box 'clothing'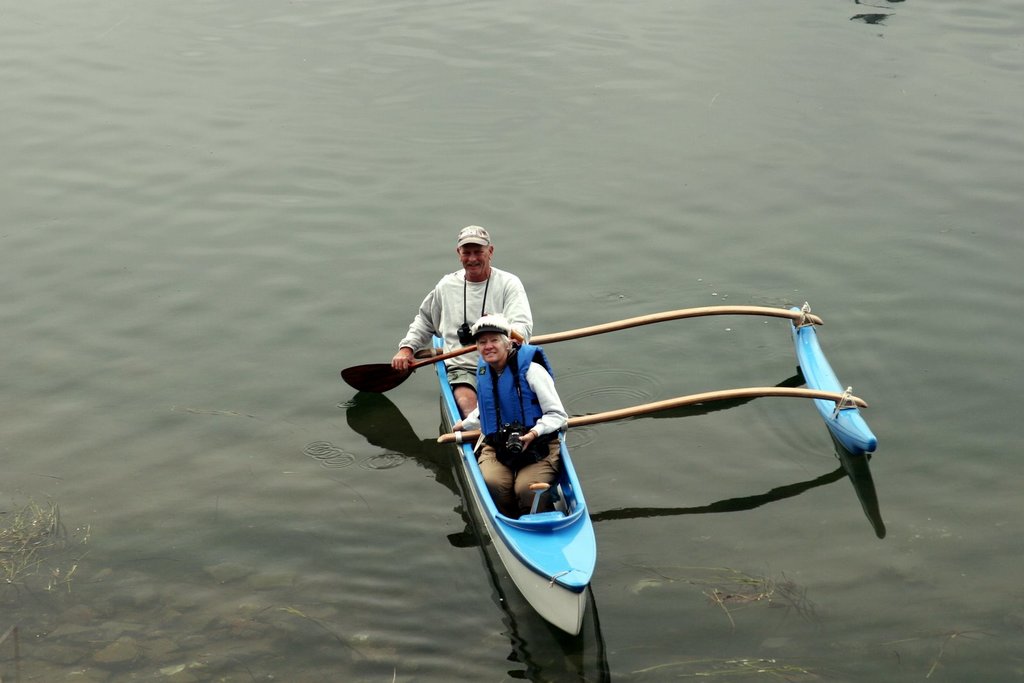
select_region(473, 337, 557, 511)
